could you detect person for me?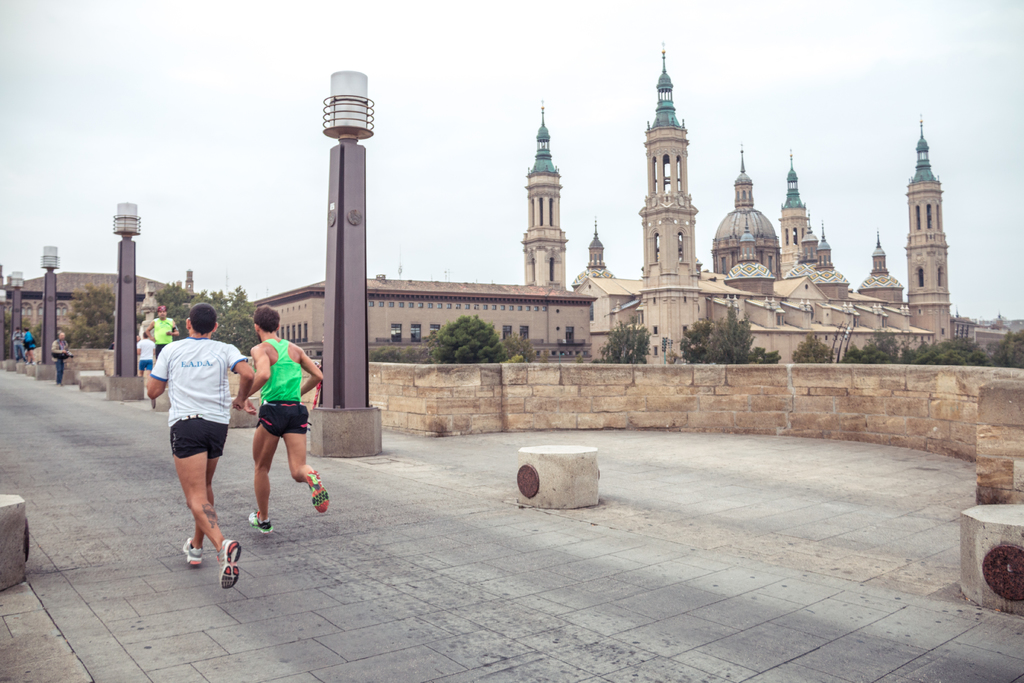
Detection result: locate(24, 329, 38, 363).
